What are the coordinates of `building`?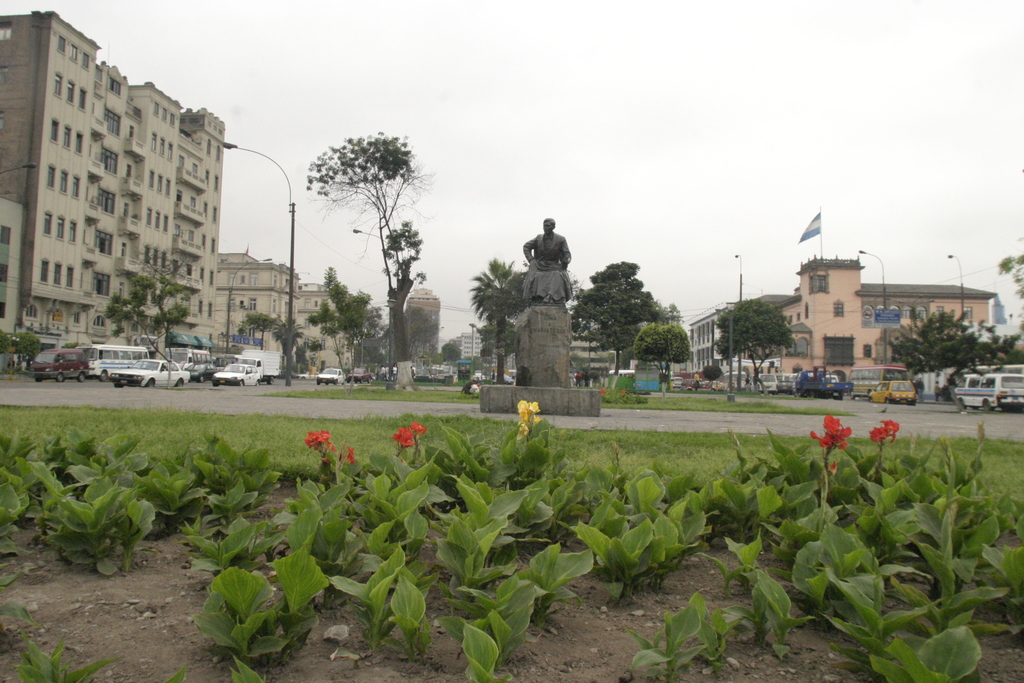
687/303/732/372.
